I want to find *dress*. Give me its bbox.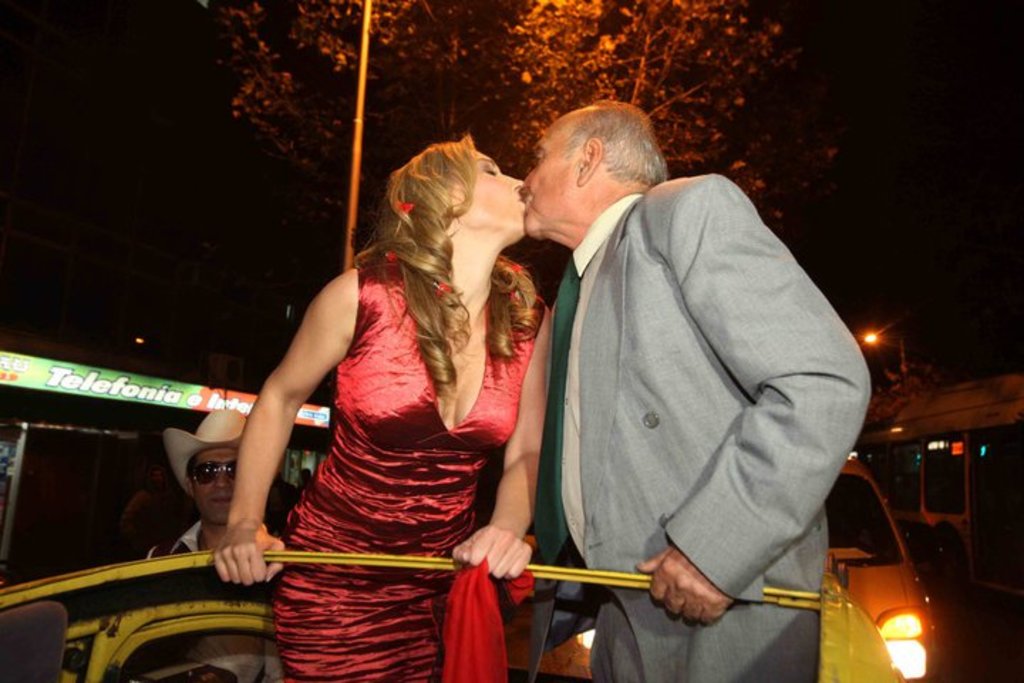
BBox(274, 243, 543, 682).
